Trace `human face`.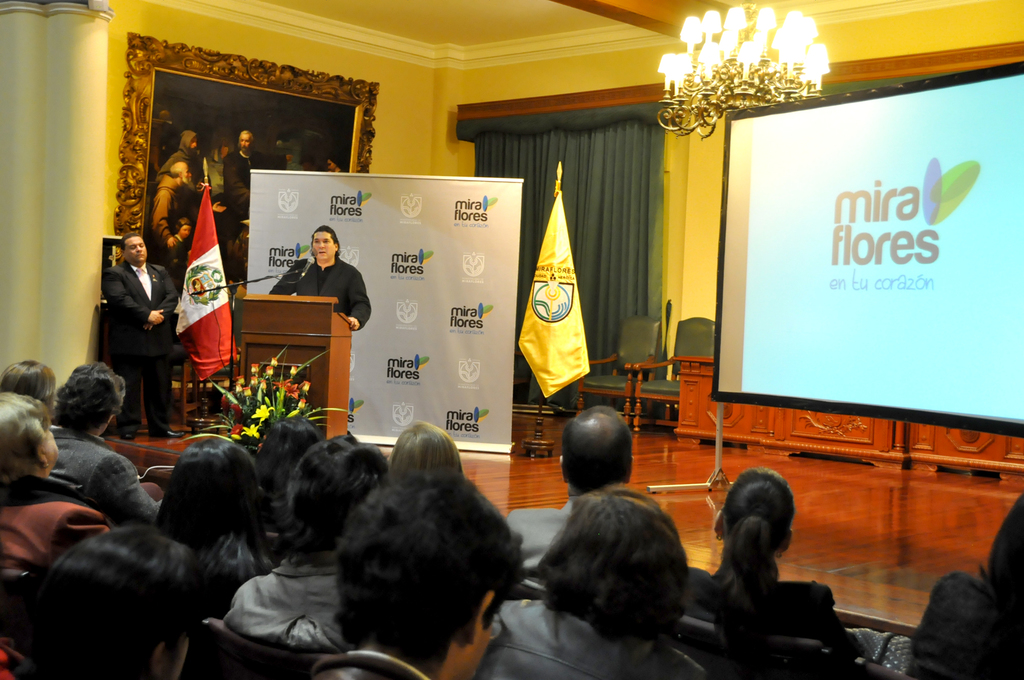
Traced to l=130, t=238, r=147, b=262.
